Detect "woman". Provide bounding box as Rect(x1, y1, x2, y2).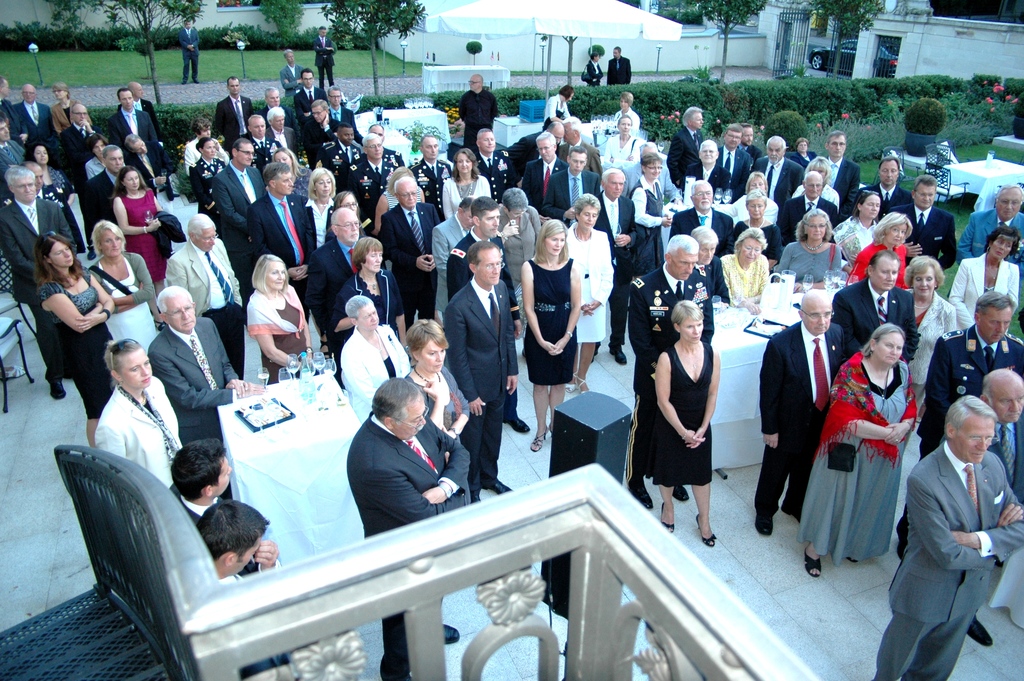
Rect(836, 188, 883, 270).
